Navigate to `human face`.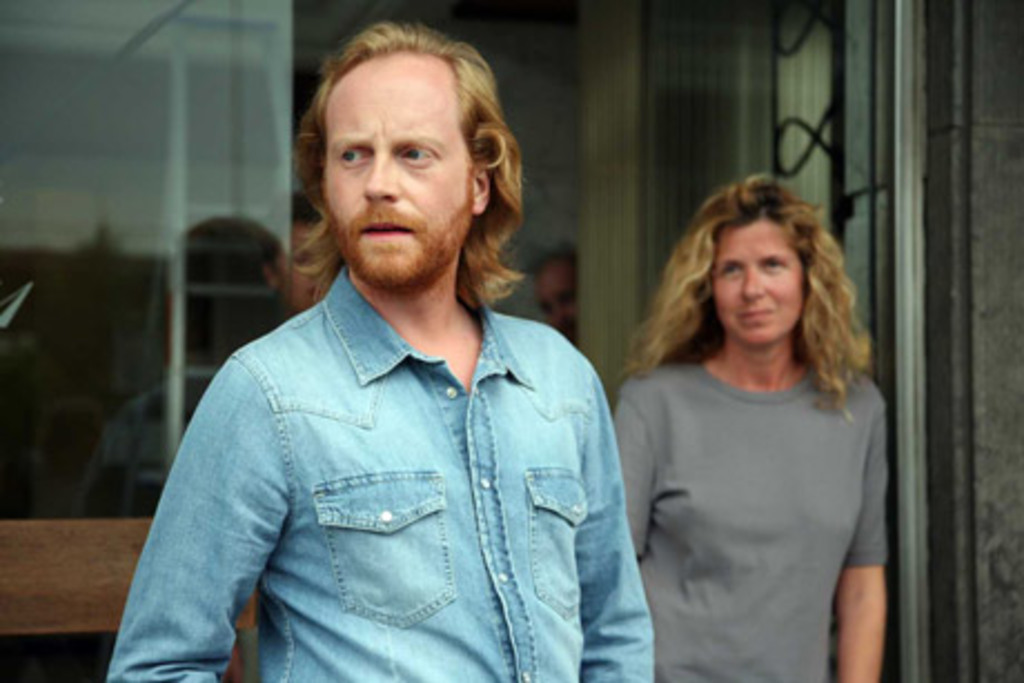
Navigation target: select_region(323, 80, 476, 285).
